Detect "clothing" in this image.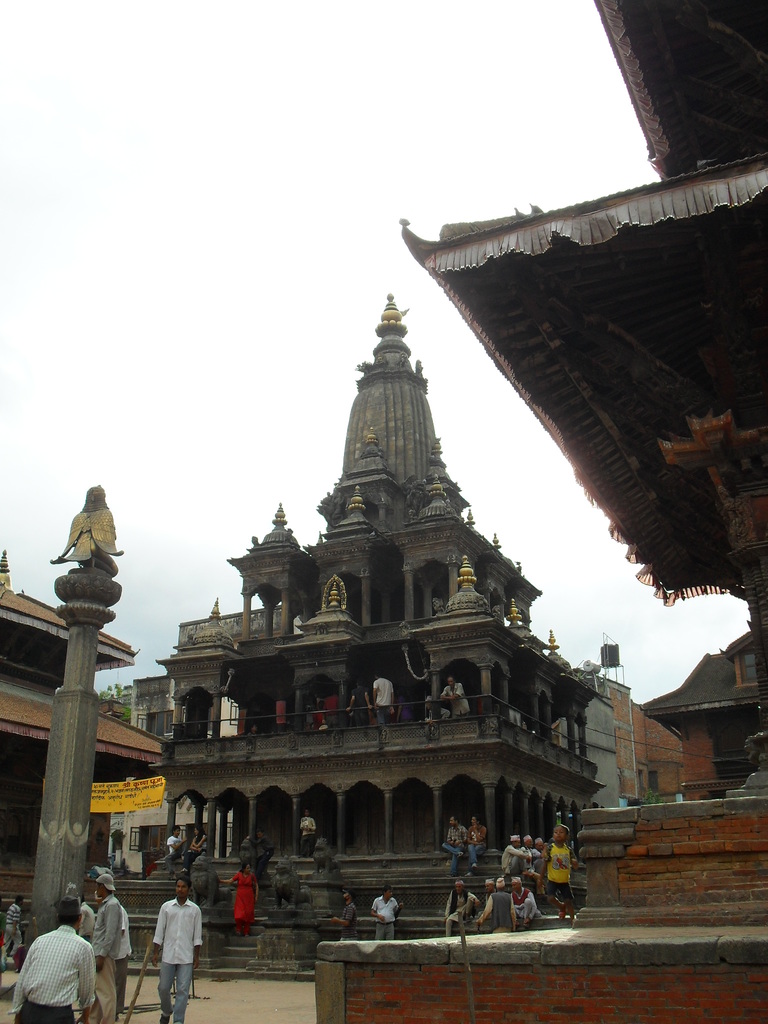
Detection: 302:815:317:860.
